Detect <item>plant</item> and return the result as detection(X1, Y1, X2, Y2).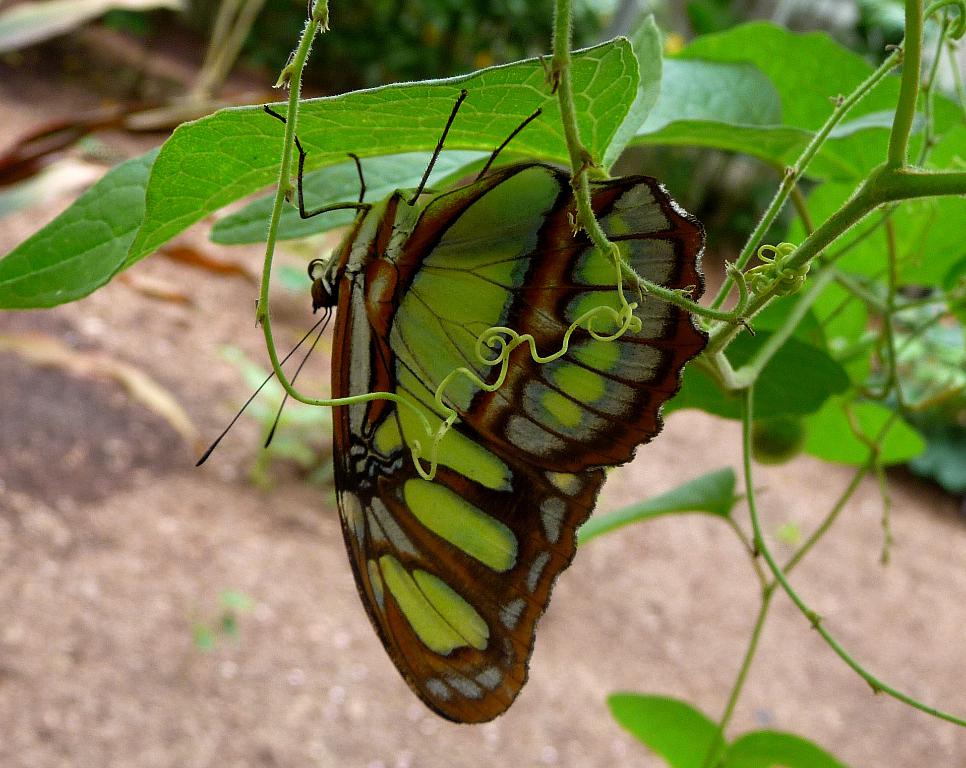
detection(231, 330, 380, 502).
